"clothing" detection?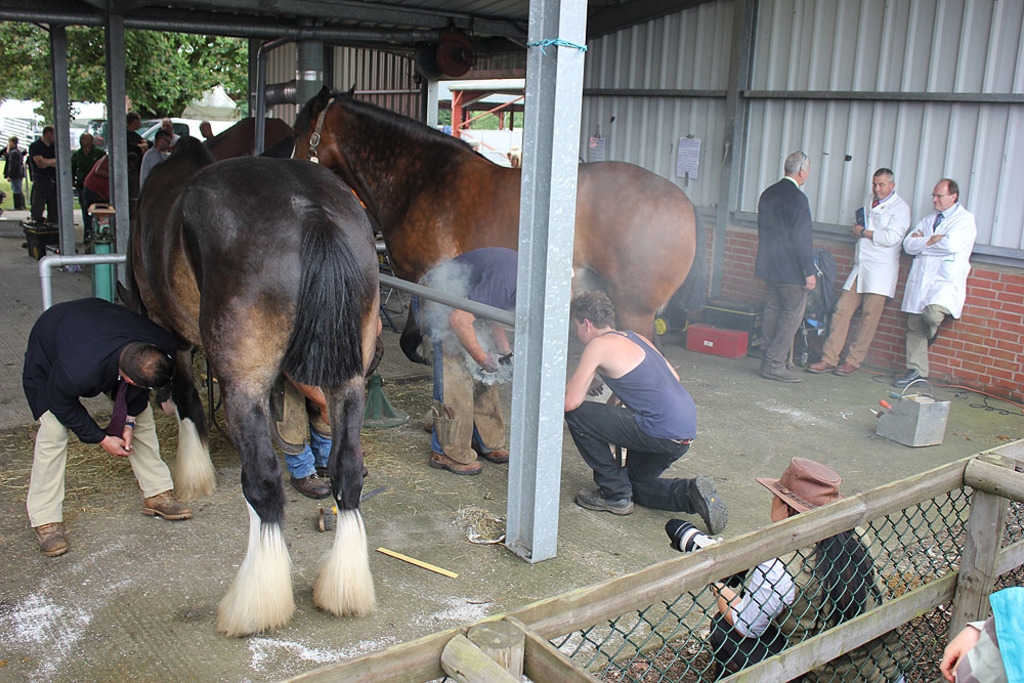
[x1=408, y1=252, x2=520, y2=347]
